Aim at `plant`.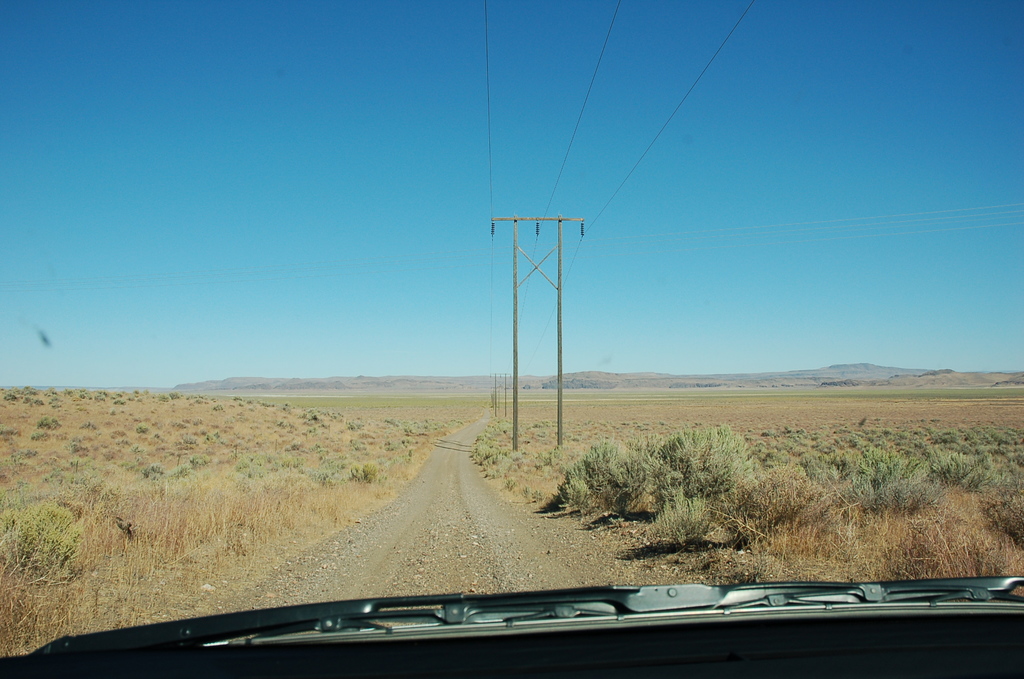
Aimed at (left=644, top=473, right=736, bottom=552).
